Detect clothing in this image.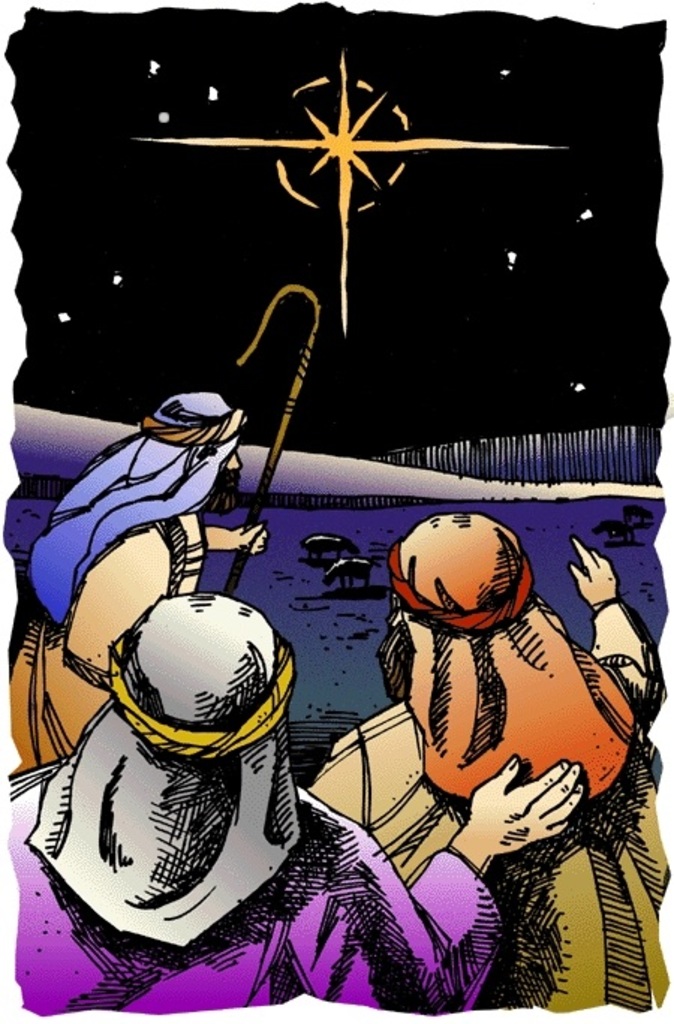
Detection: (309, 594, 673, 1008).
